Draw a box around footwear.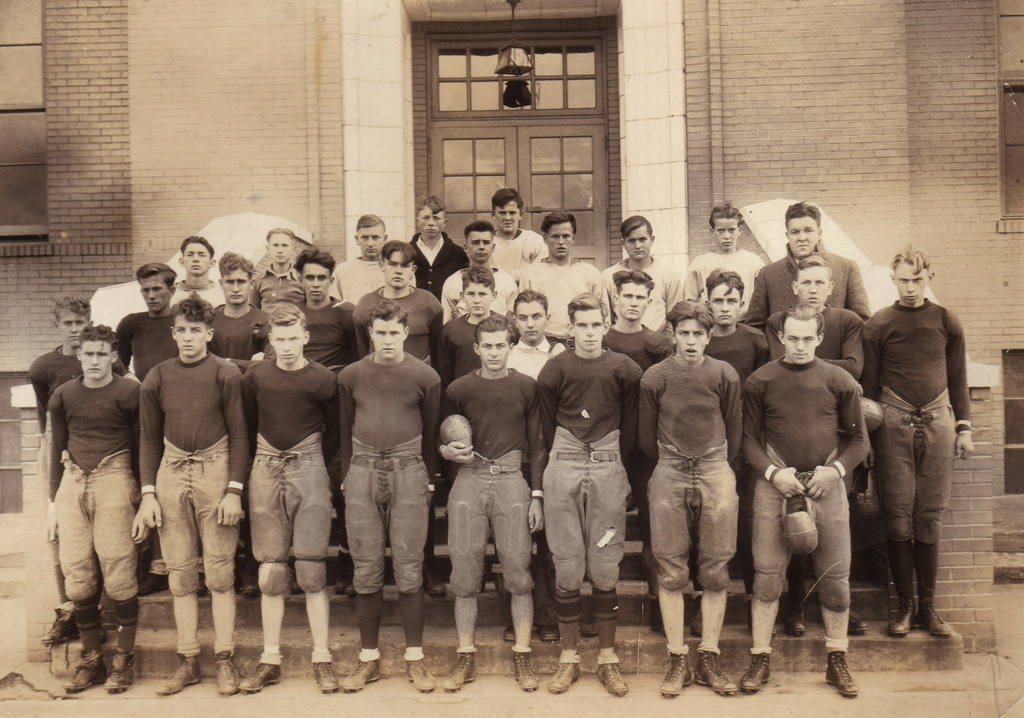
BBox(749, 599, 779, 637).
